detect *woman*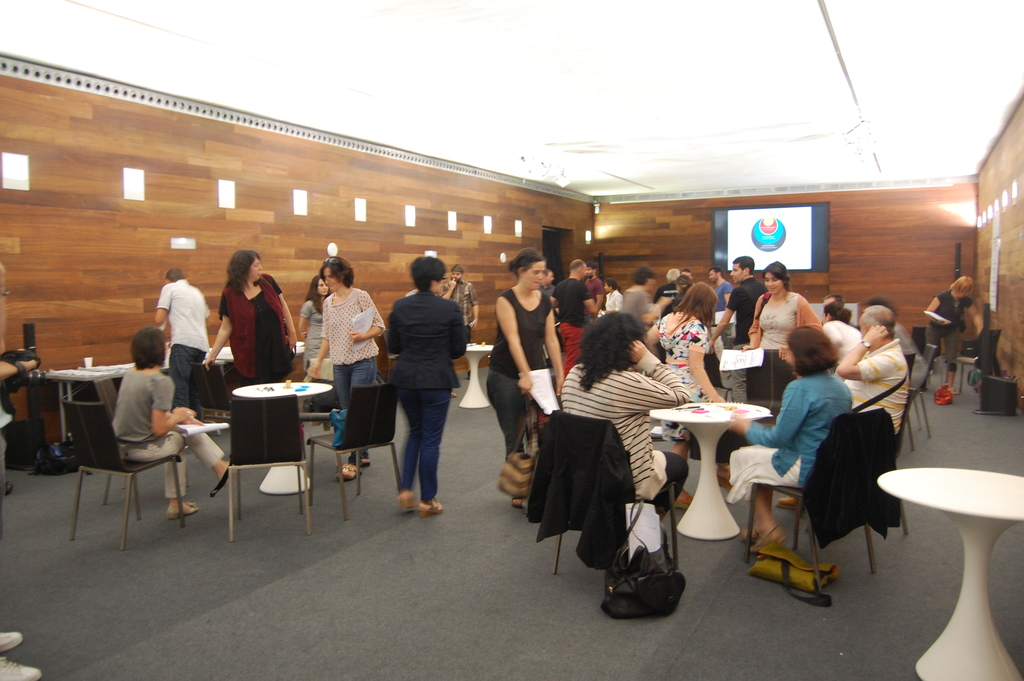
<region>382, 255, 465, 519</region>
